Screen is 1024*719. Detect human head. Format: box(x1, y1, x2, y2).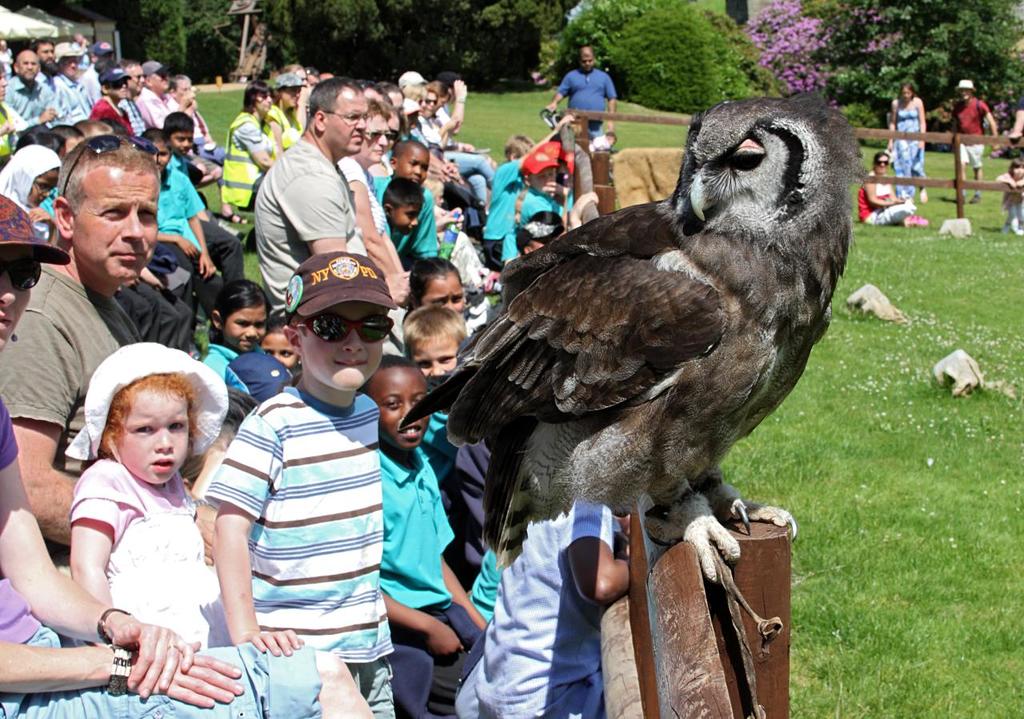
box(427, 178, 444, 216).
